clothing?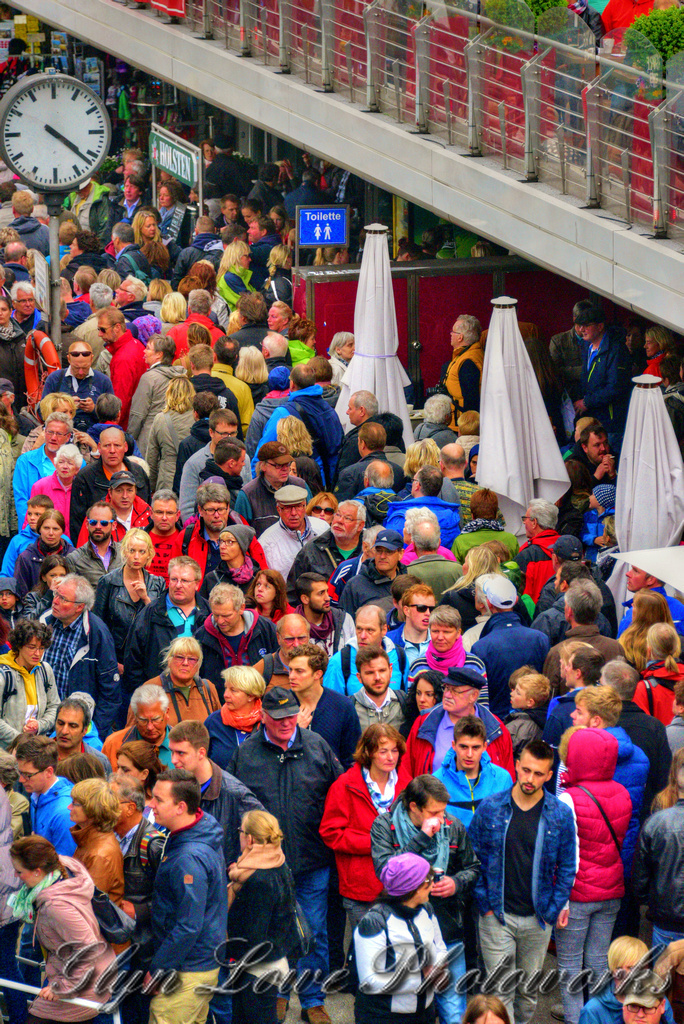
l=131, t=785, r=234, b=996
